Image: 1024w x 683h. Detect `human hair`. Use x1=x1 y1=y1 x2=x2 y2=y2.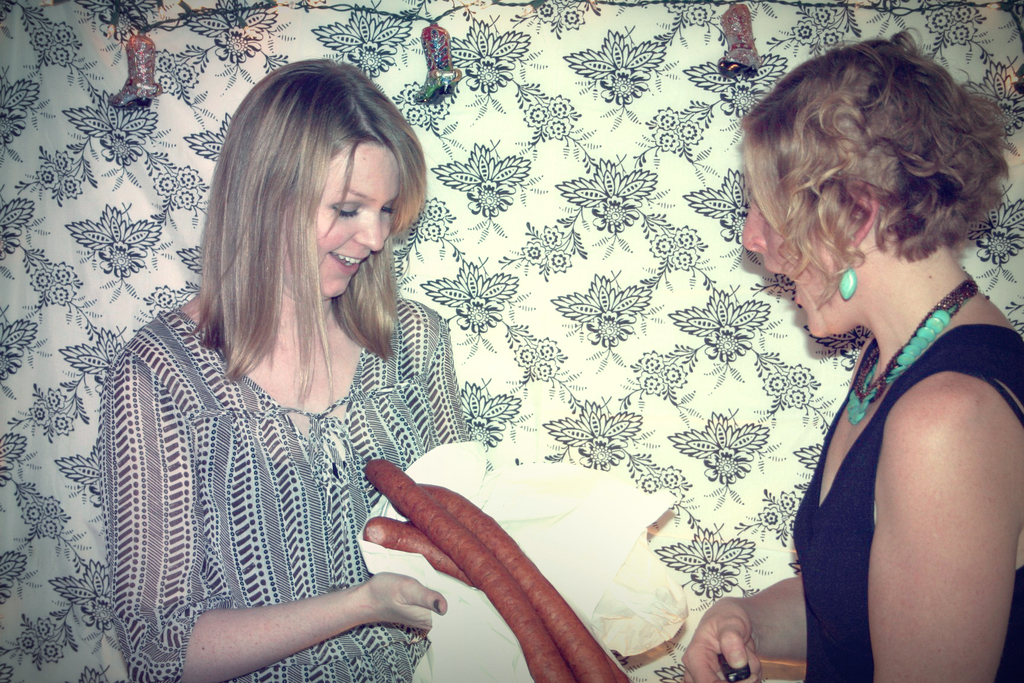
x1=180 y1=56 x2=429 y2=408.
